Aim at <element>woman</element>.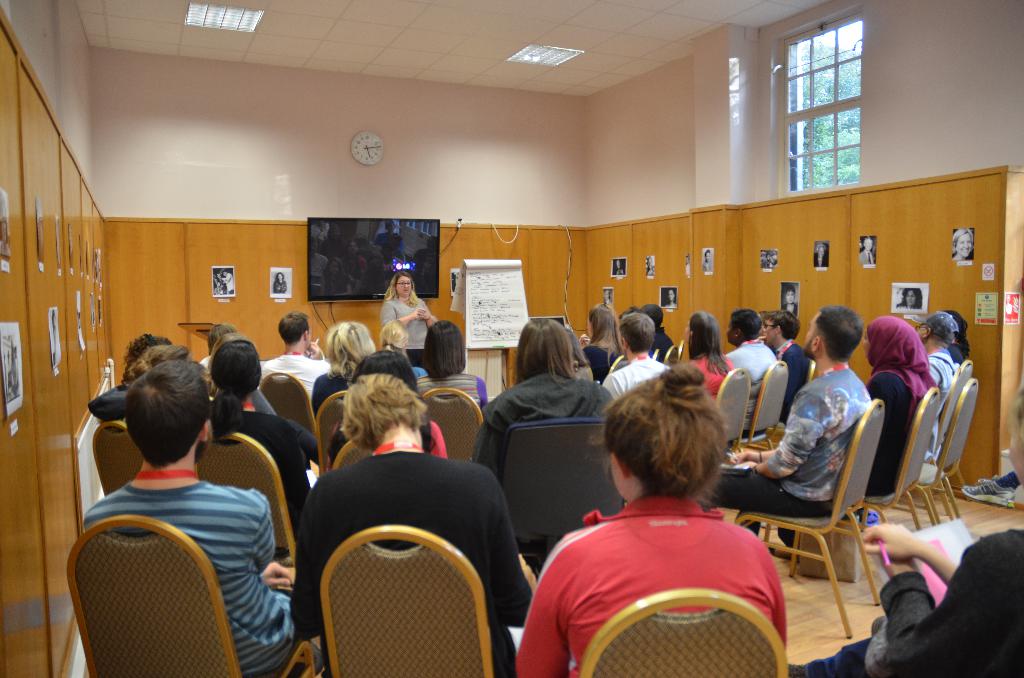
Aimed at <region>381, 273, 438, 366</region>.
